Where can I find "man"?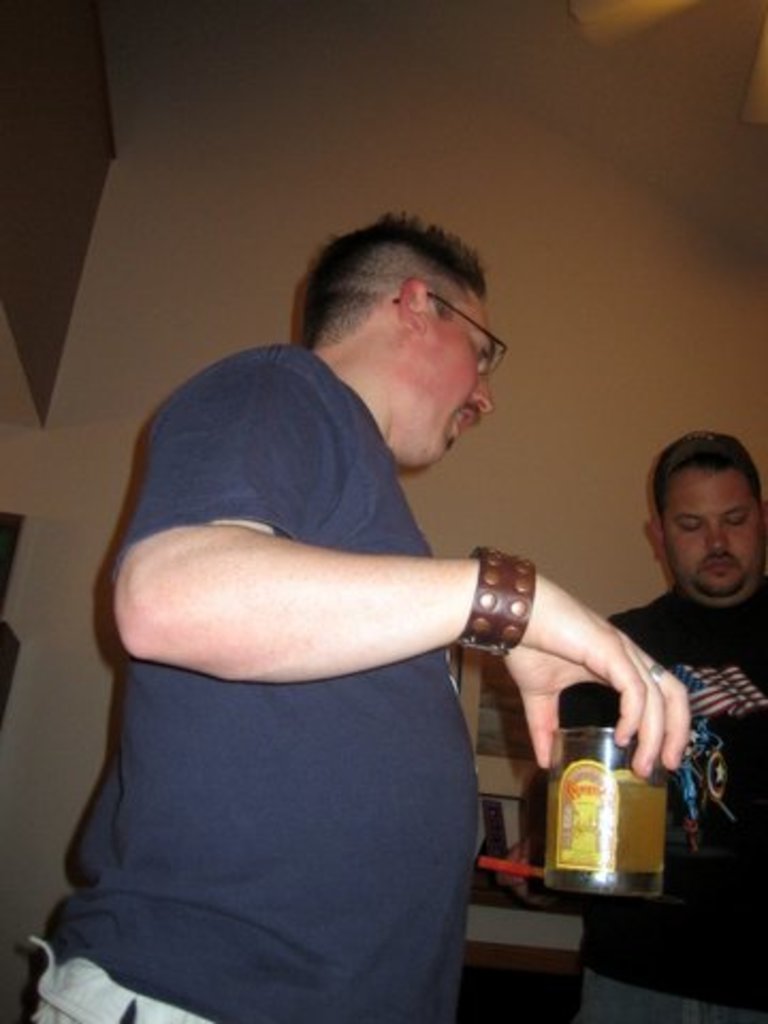
You can find it at 30, 198, 700, 1022.
